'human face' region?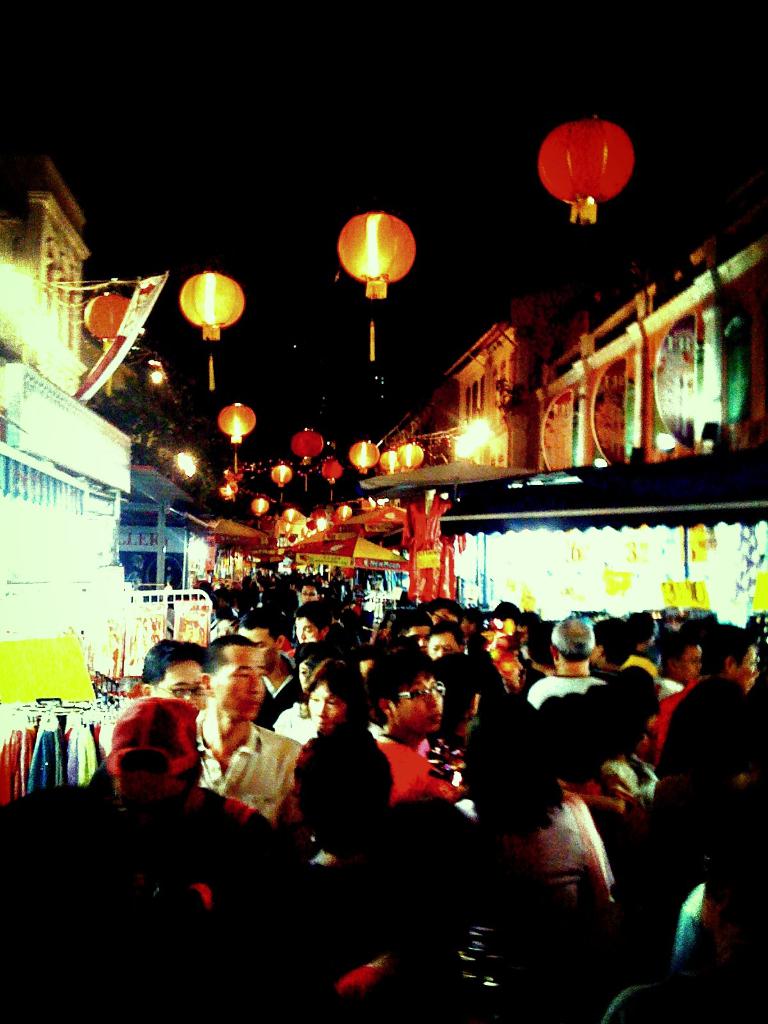
pyautogui.locateOnScreen(400, 671, 436, 731)
